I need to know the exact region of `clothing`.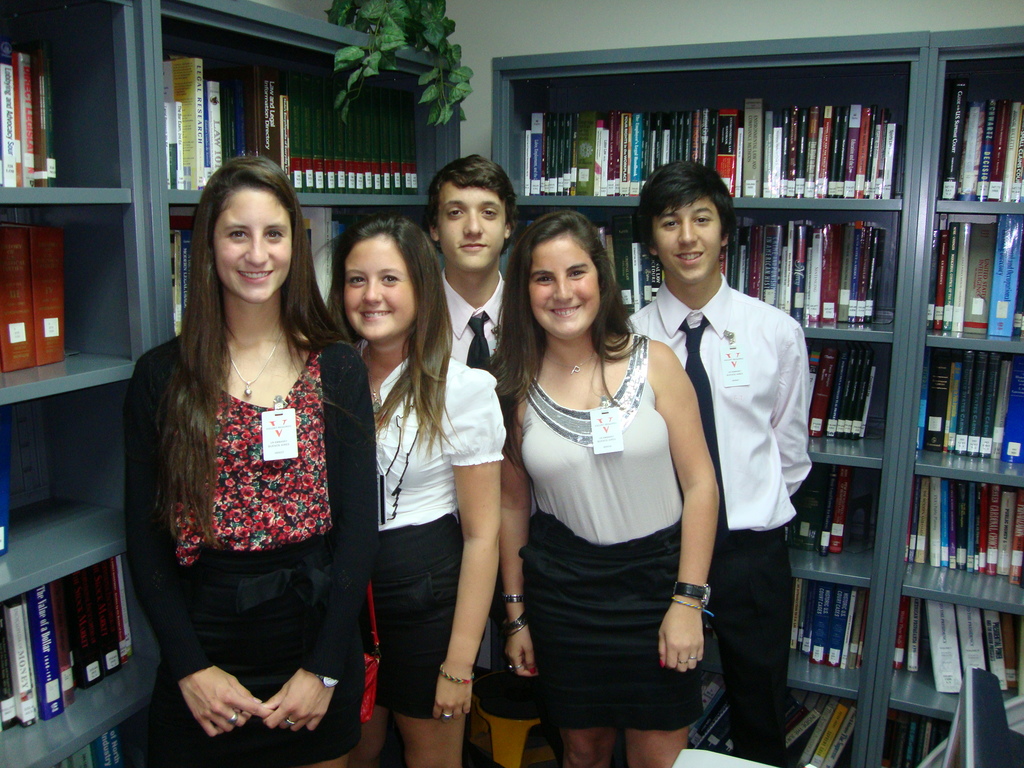
Region: bbox=[625, 273, 810, 767].
